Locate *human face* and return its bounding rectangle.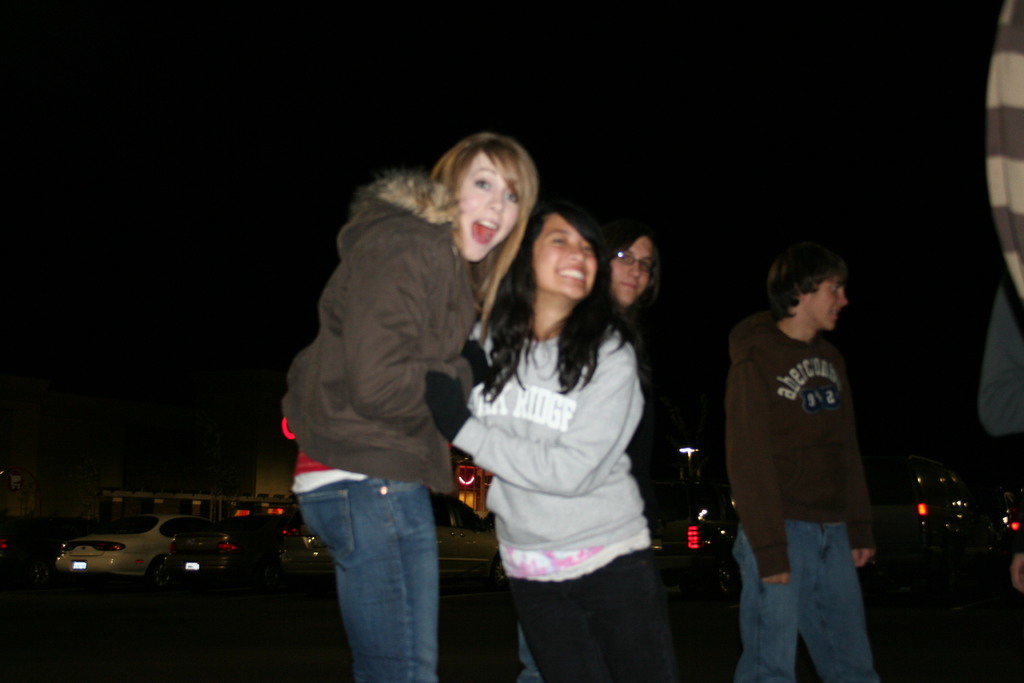
box=[530, 213, 598, 298].
